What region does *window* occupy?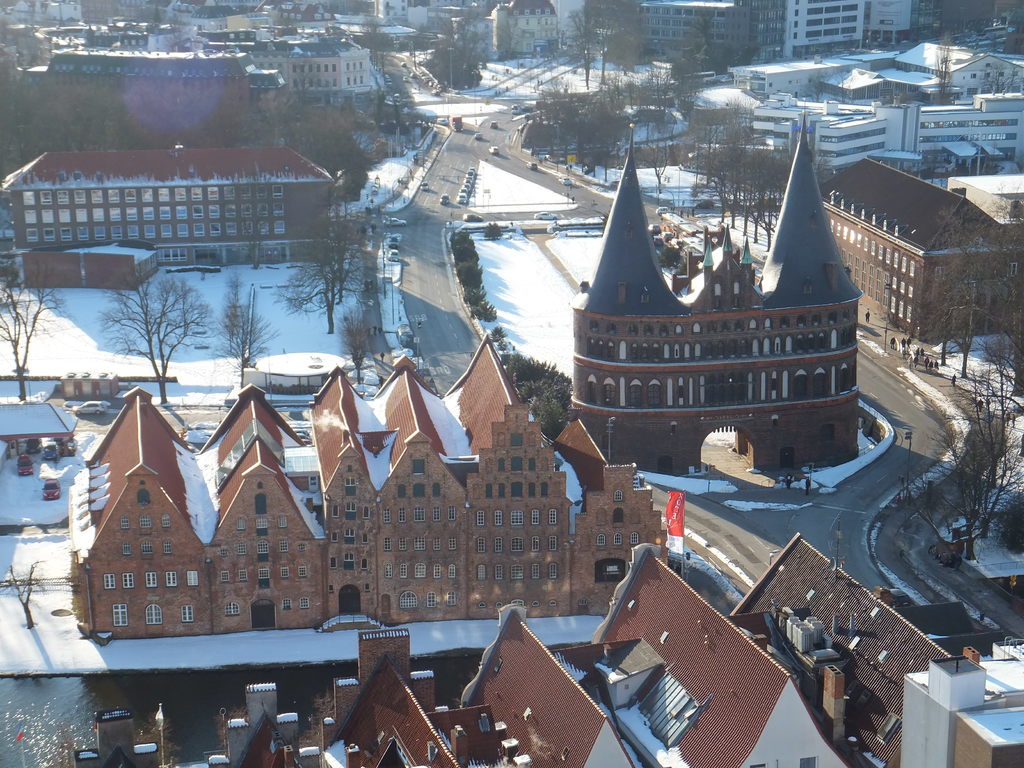
Rect(385, 459, 457, 611).
